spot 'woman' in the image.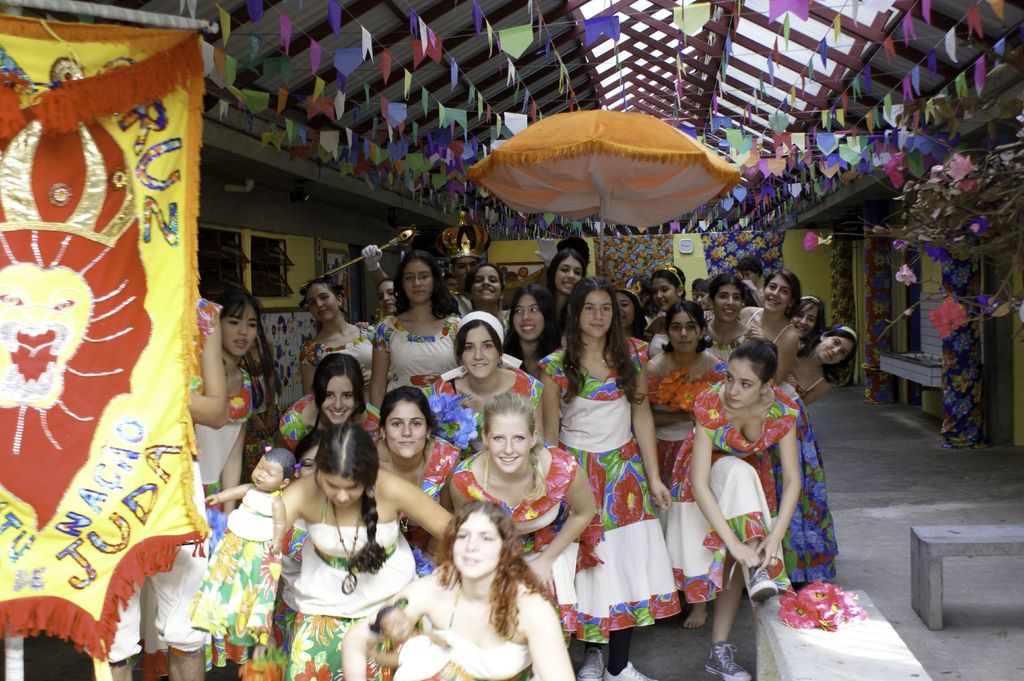
'woman' found at (x1=662, y1=340, x2=805, y2=680).
